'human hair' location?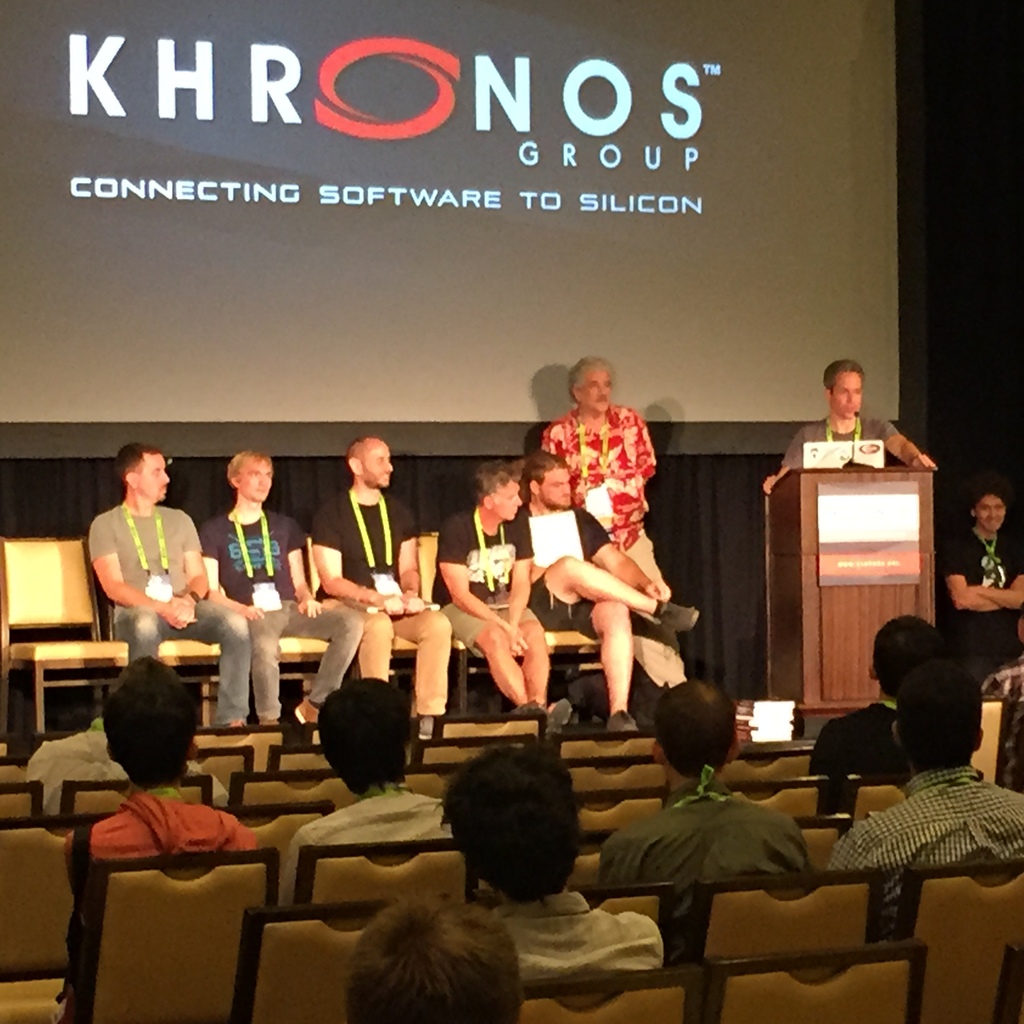
(648,671,746,781)
